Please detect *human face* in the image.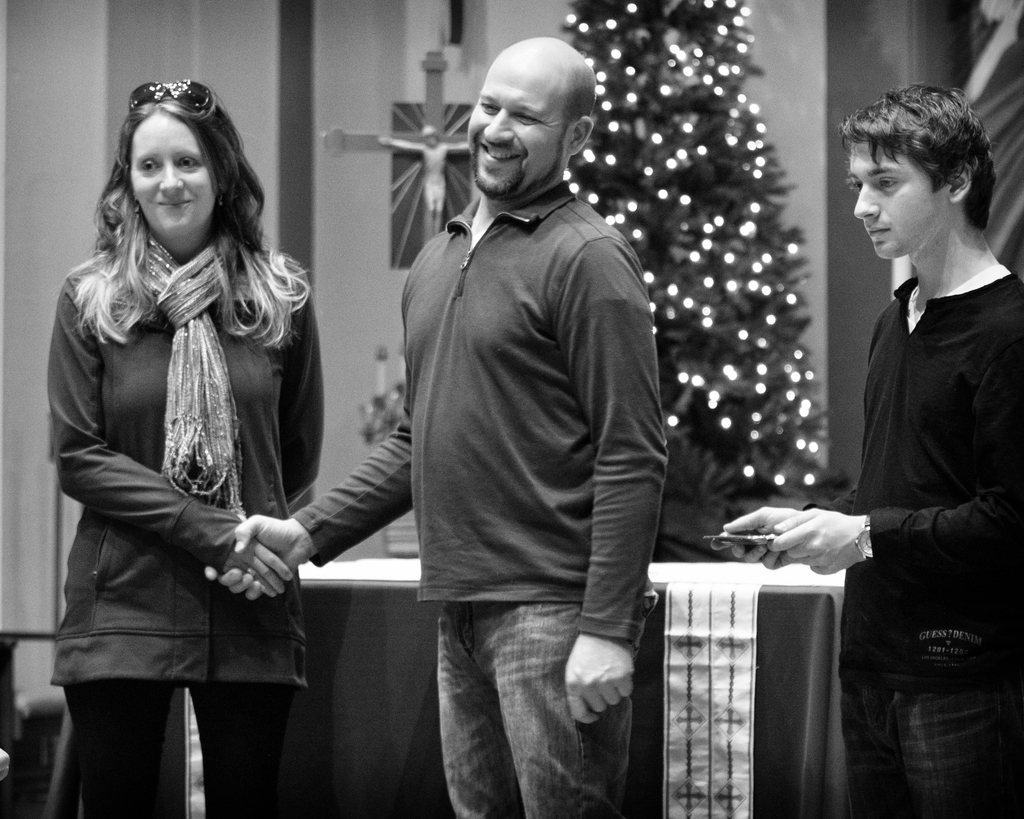
box(467, 64, 568, 191).
